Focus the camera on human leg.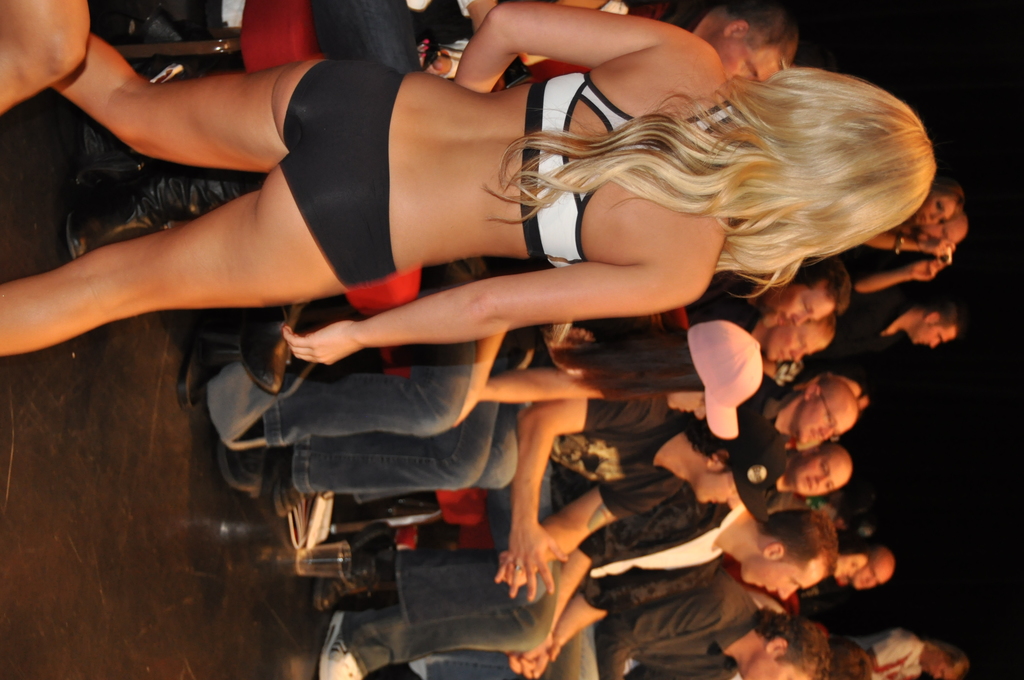
Focus region: crop(240, 360, 472, 439).
